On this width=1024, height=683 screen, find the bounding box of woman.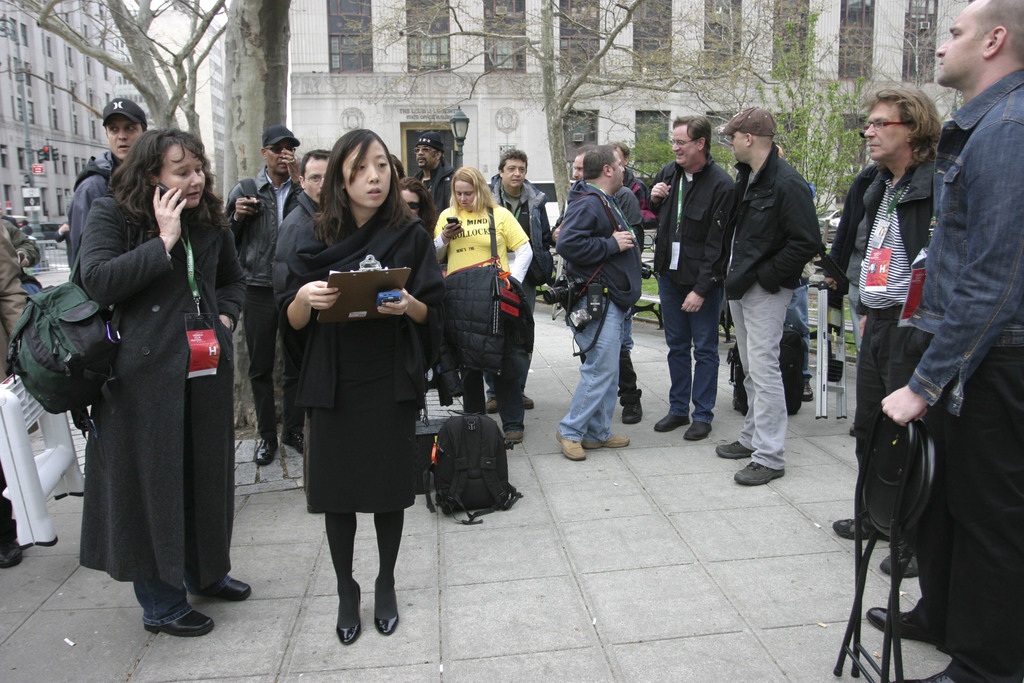
Bounding box: 399, 170, 438, 226.
